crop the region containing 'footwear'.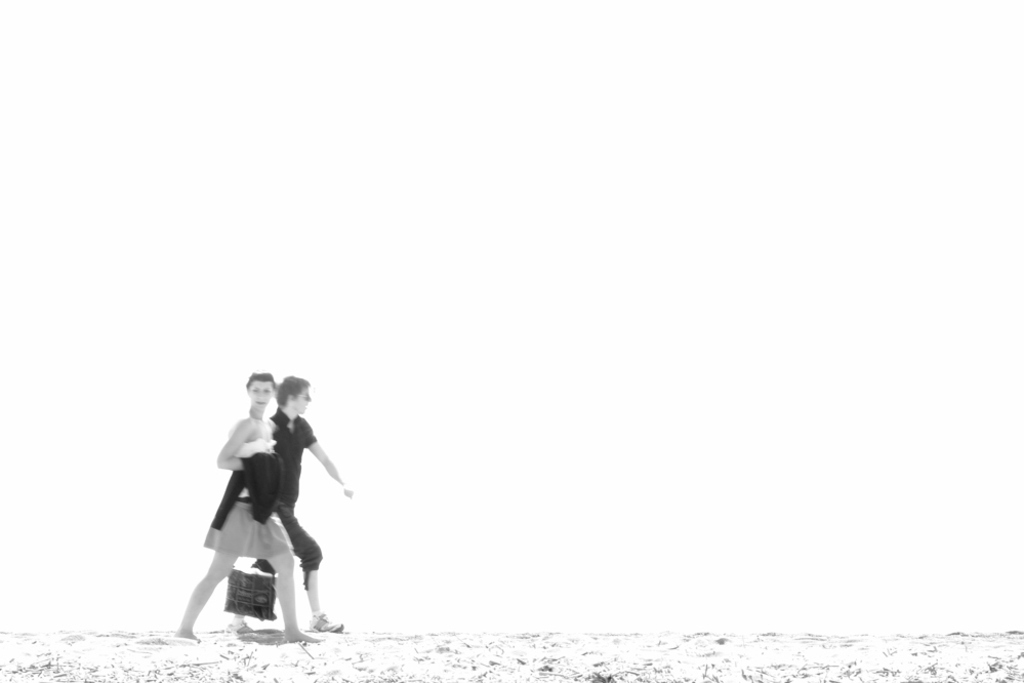
Crop region: x1=301 y1=612 x2=346 y2=633.
